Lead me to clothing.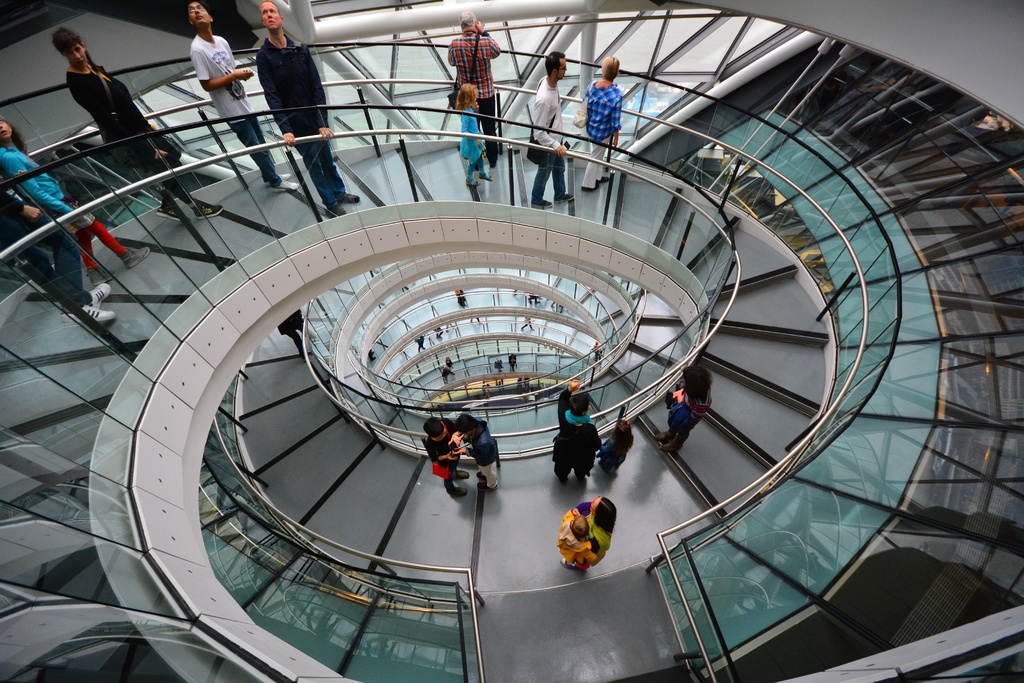
Lead to Rect(419, 418, 463, 499).
